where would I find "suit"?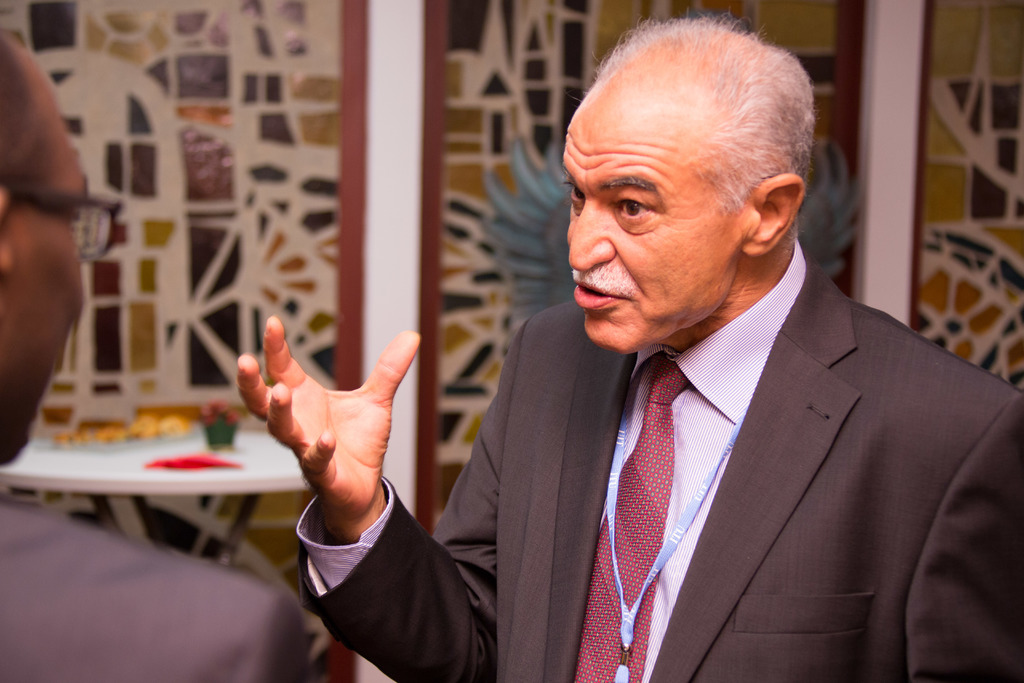
At rect(0, 494, 324, 682).
